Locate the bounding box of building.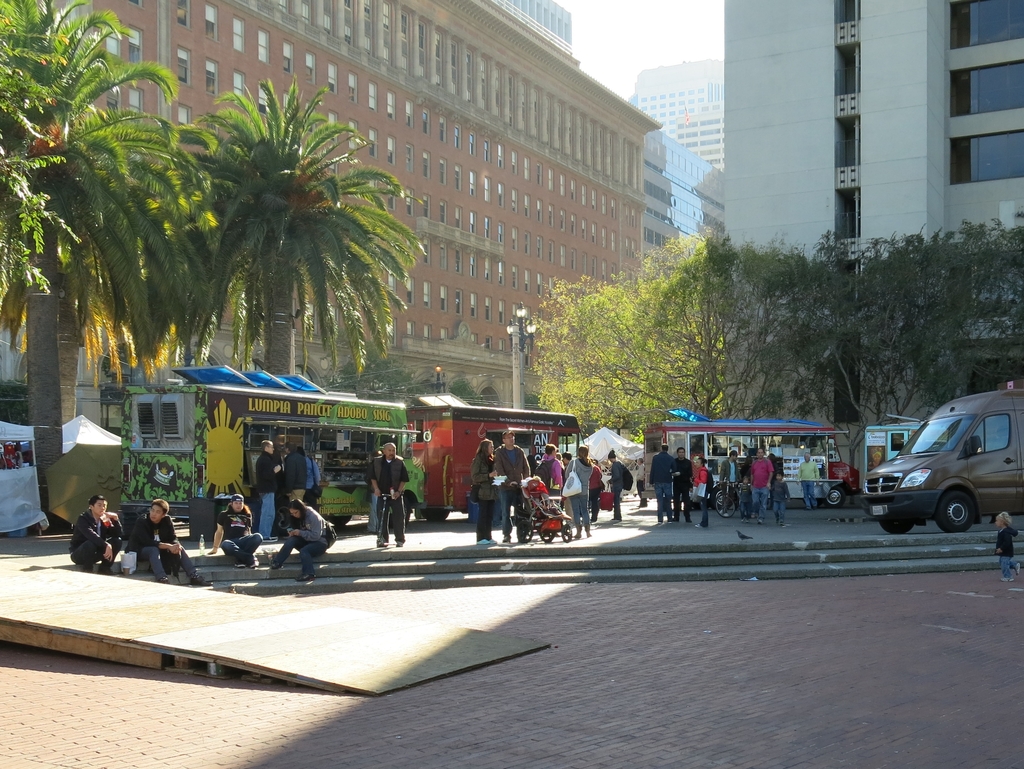
Bounding box: x1=502 y1=0 x2=572 y2=51.
